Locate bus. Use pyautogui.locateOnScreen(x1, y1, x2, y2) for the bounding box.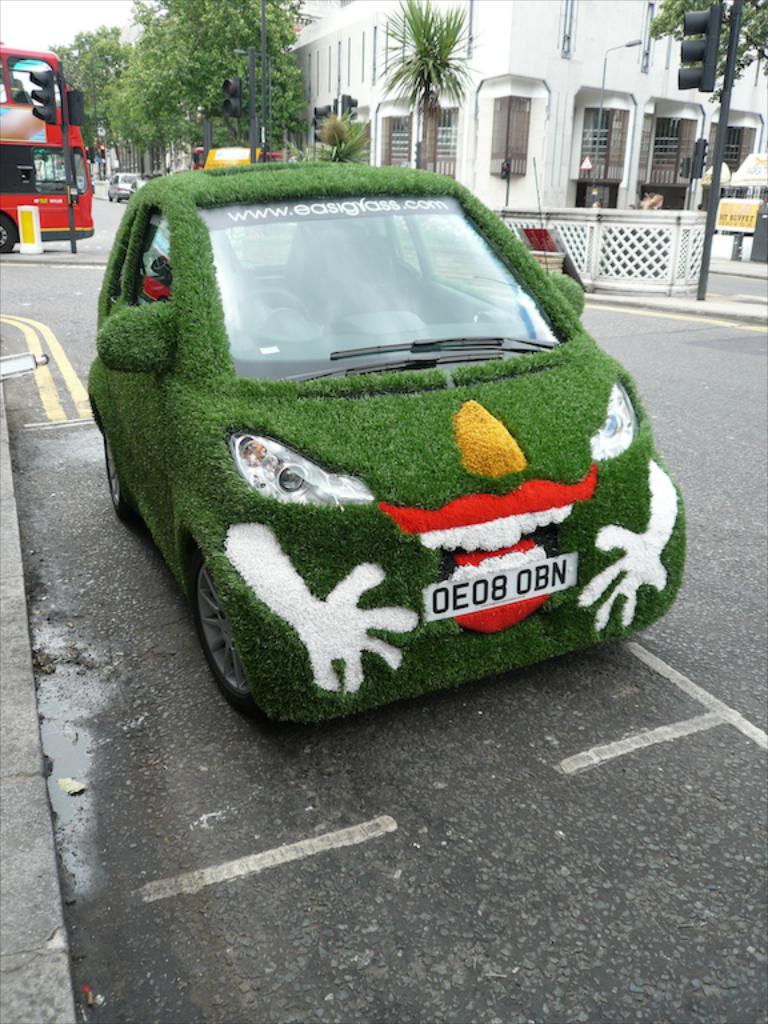
pyautogui.locateOnScreen(0, 48, 96, 256).
